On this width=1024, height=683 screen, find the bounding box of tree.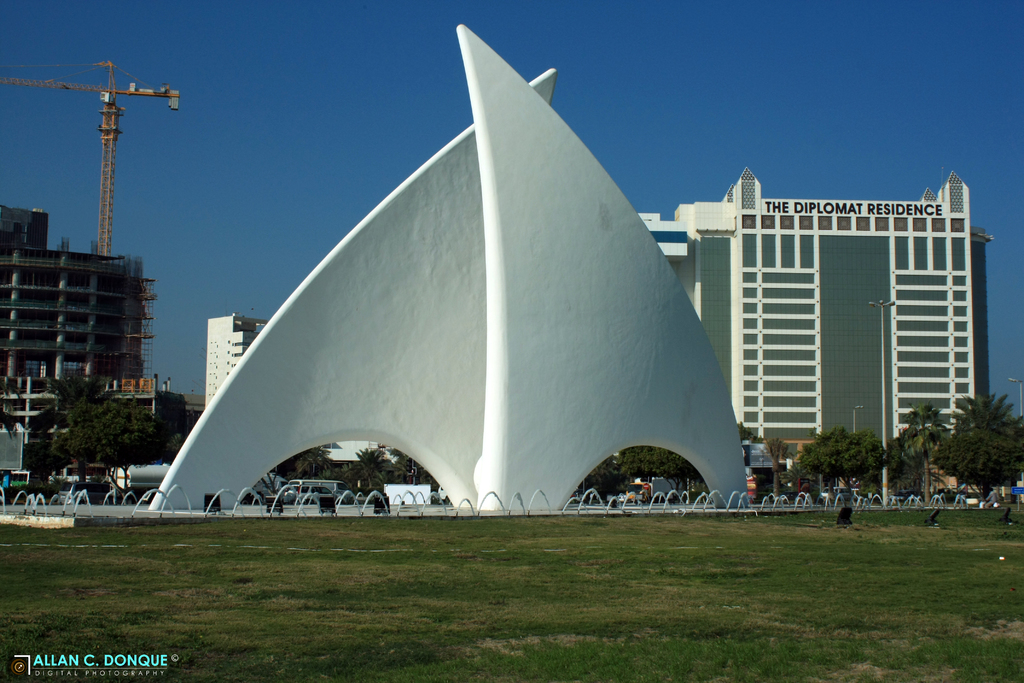
Bounding box: {"left": 390, "top": 450, "right": 434, "bottom": 488}.
